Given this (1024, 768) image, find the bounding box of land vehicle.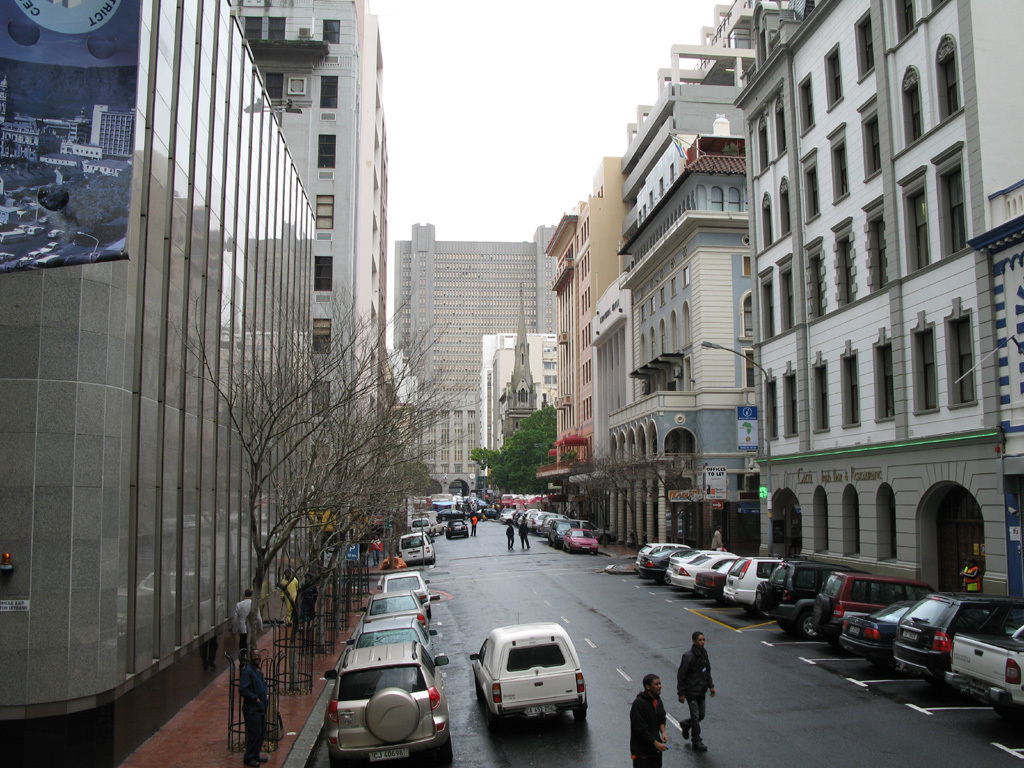
l=445, t=519, r=468, b=539.
